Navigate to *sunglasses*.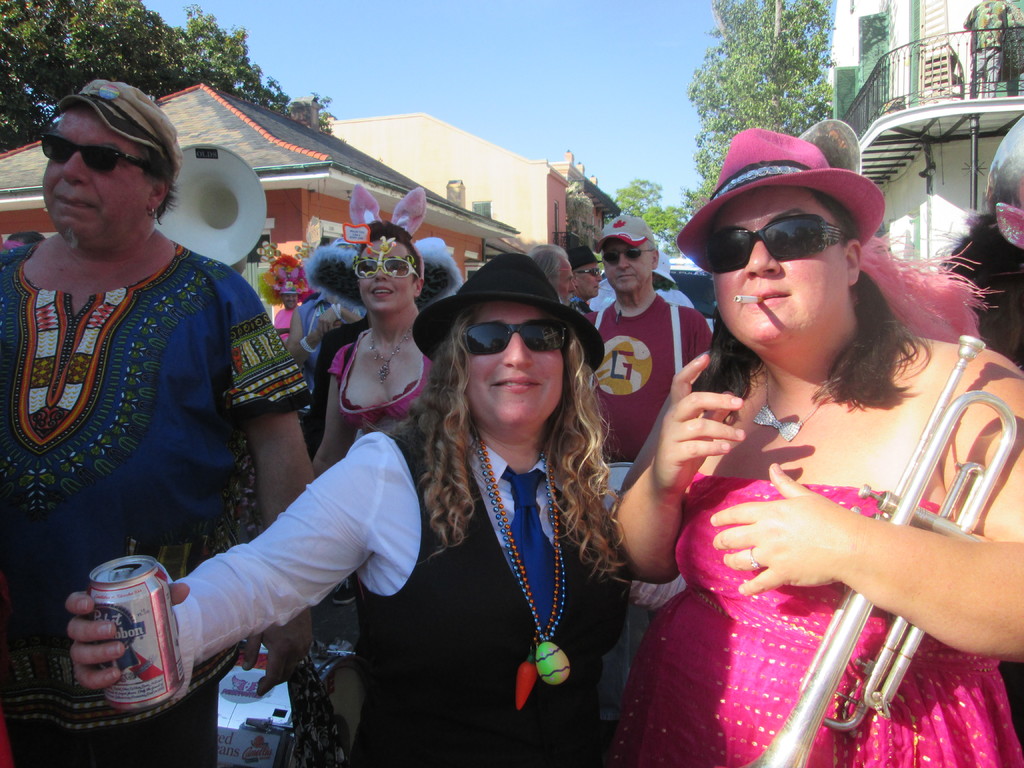
Navigation target: 353, 259, 417, 280.
